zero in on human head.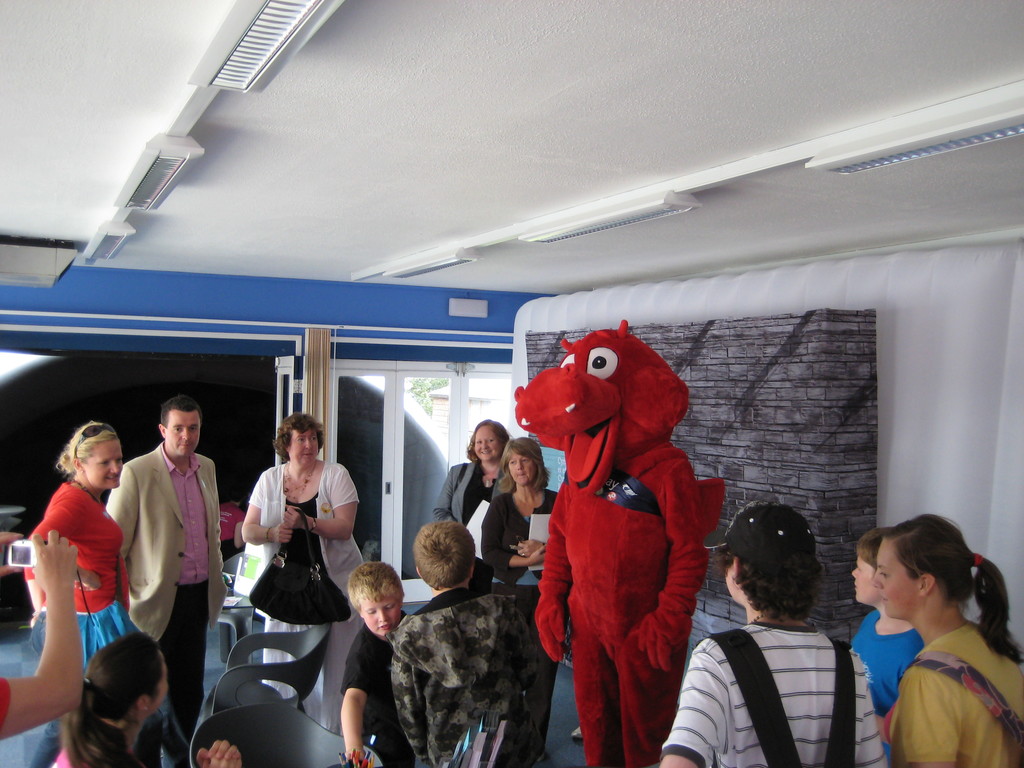
Zeroed in: bbox=(505, 438, 534, 488).
